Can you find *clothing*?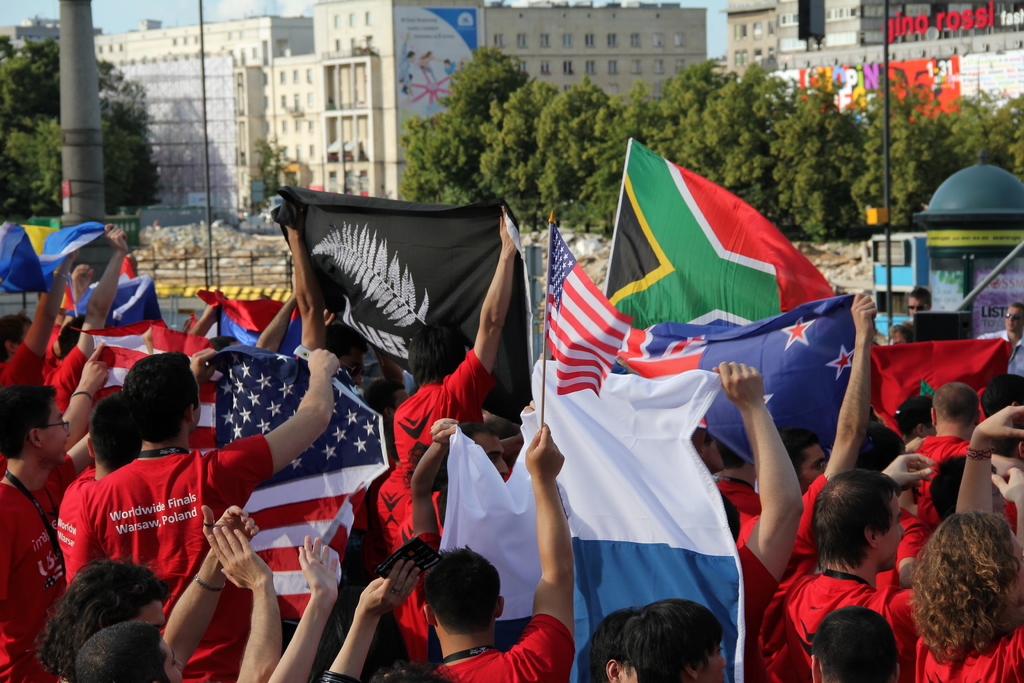
Yes, bounding box: <region>364, 349, 482, 559</region>.
